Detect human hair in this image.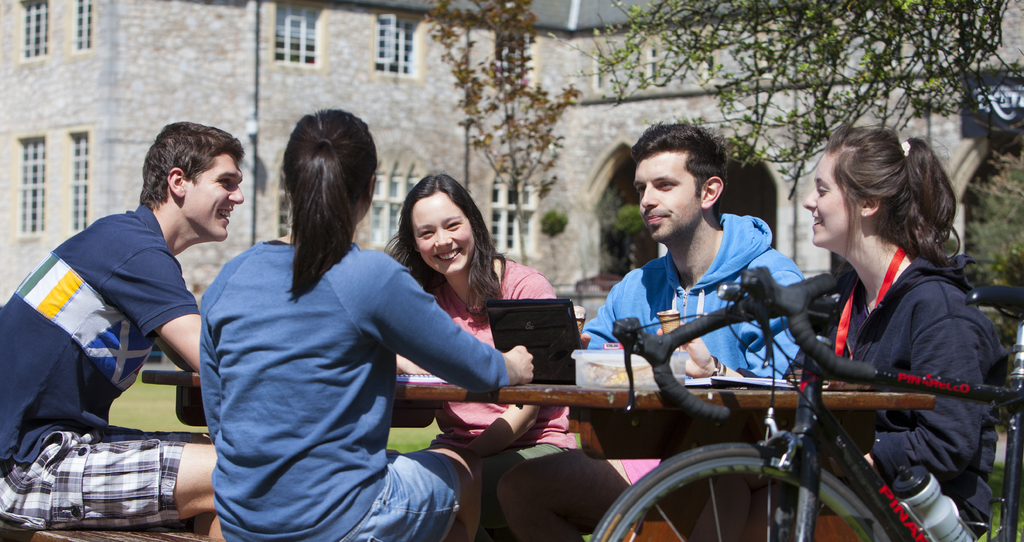
Detection: <box>819,115,959,264</box>.
